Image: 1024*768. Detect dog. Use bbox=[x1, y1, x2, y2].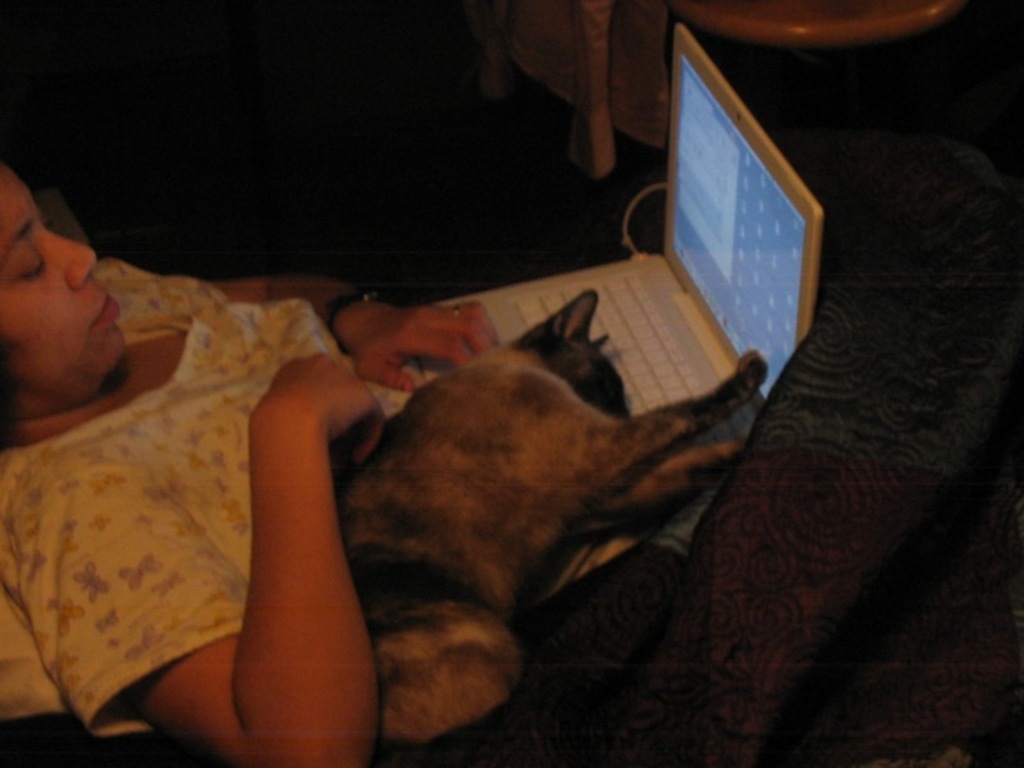
bbox=[332, 284, 771, 750].
